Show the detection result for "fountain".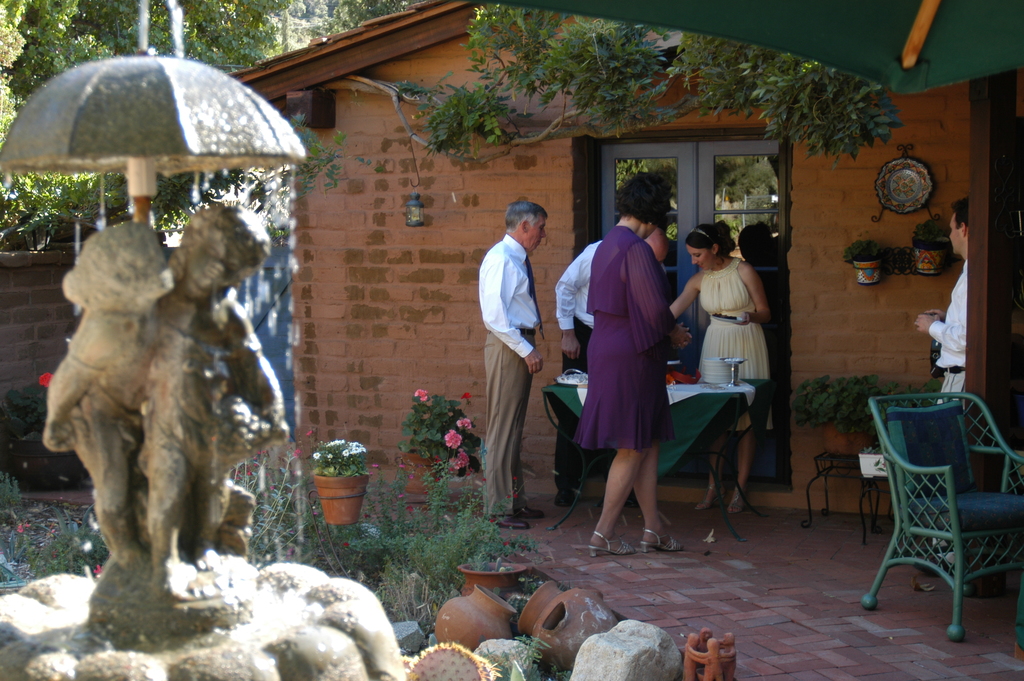
rect(0, 0, 406, 680).
